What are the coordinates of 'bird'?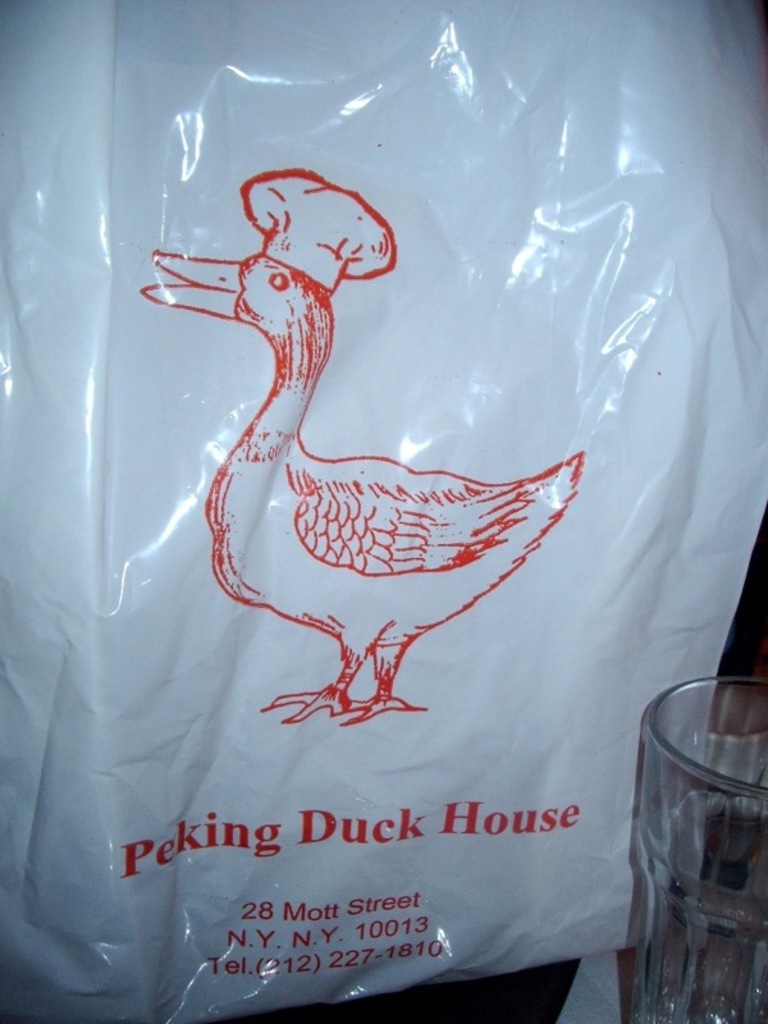
{"left": 164, "top": 224, "right": 604, "bottom": 705}.
